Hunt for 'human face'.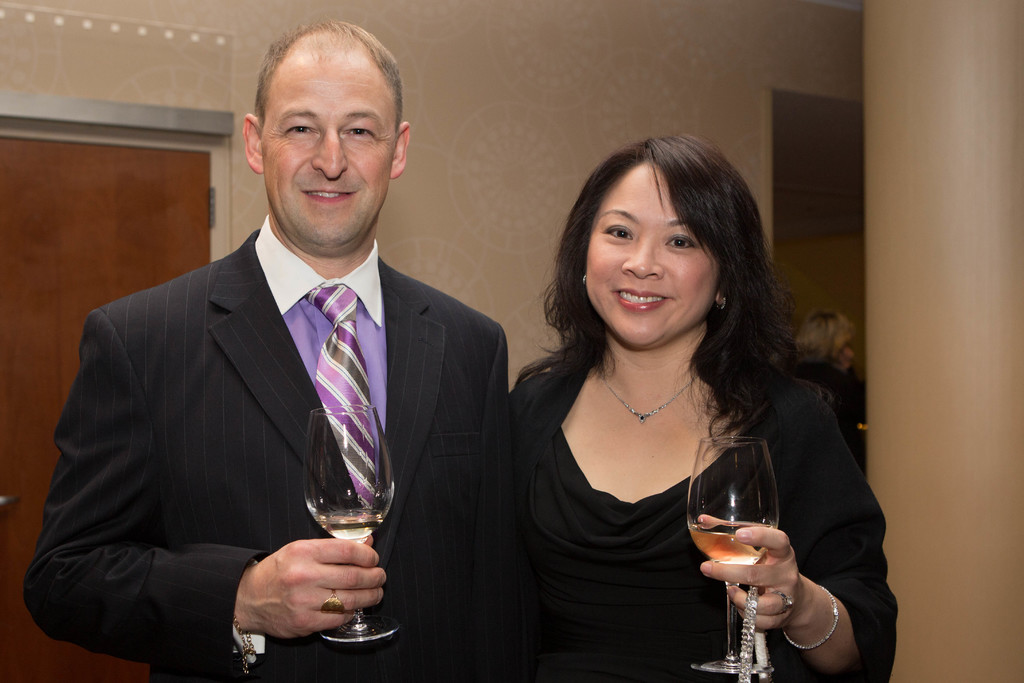
Hunted down at 262,57,395,247.
